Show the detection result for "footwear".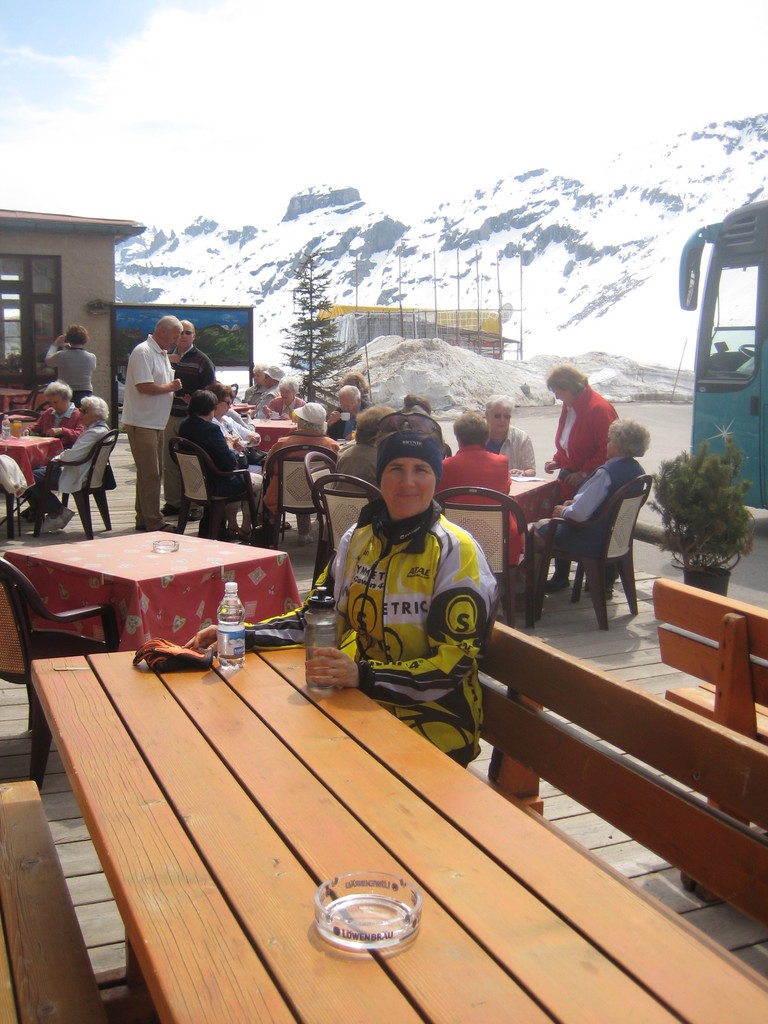
left=276, top=515, right=289, bottom=536.
